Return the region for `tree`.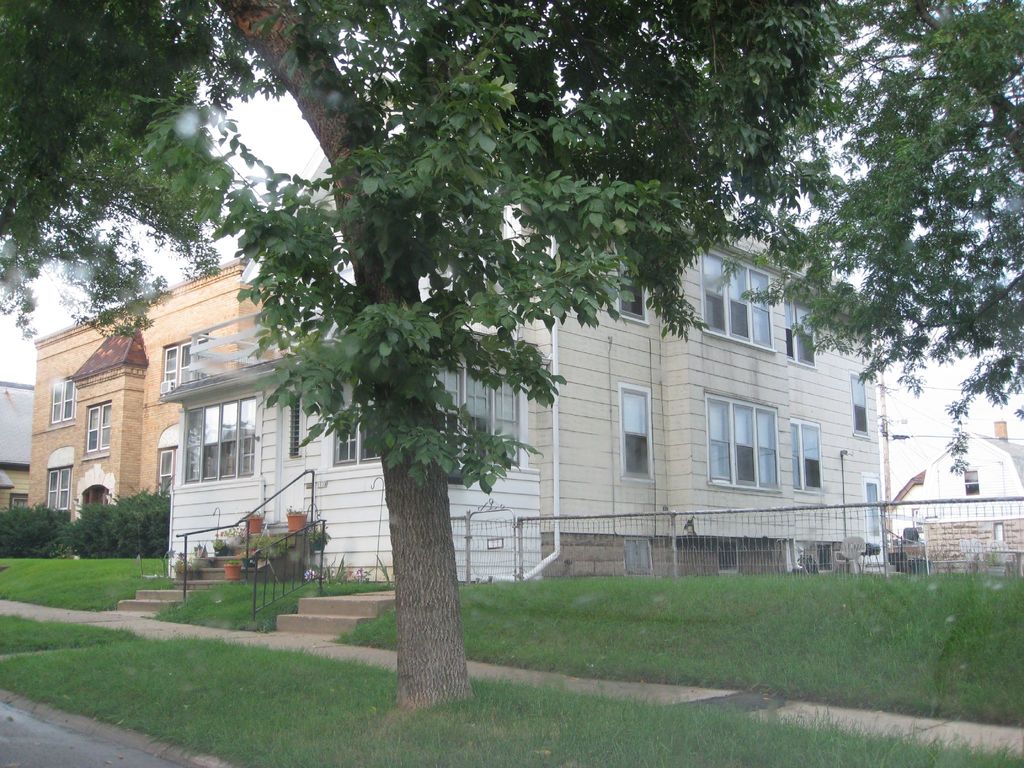
(108,487,164,559).
